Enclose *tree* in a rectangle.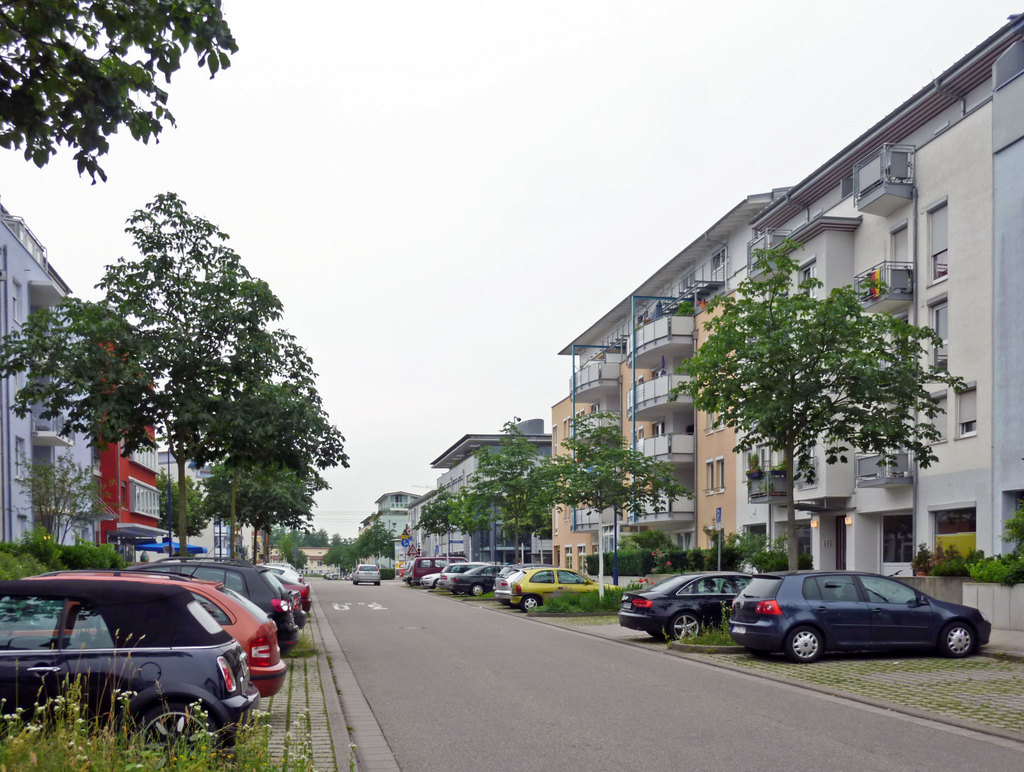
{"x1": 677, "y1": 240, "x2": 971, "y2": 572}.
